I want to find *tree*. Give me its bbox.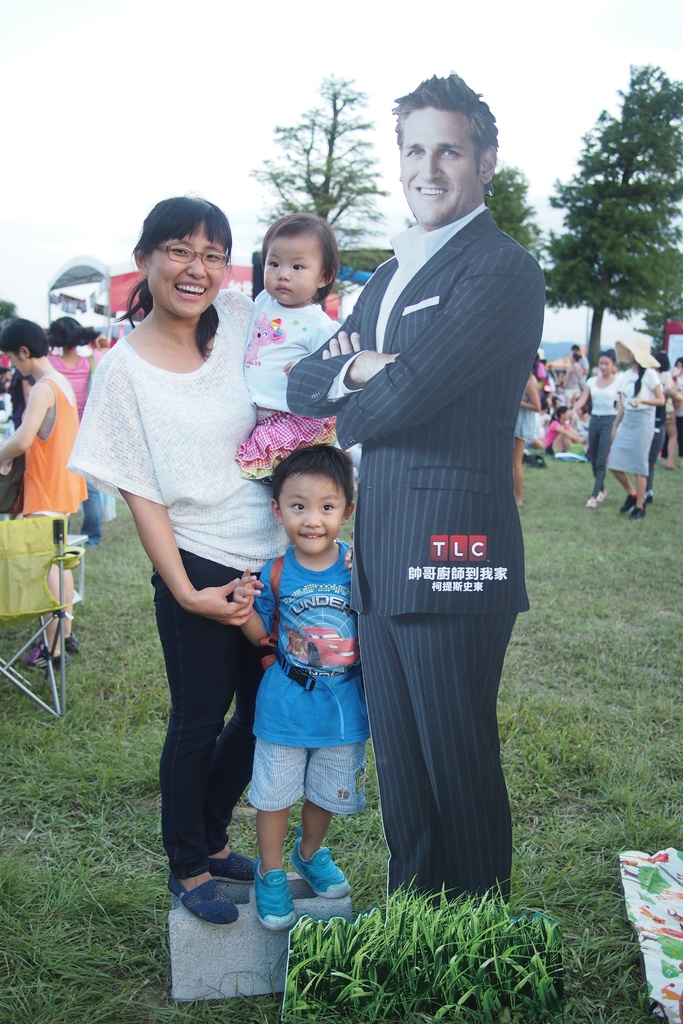
(left=564, top=56, right=671, bottom=362).
